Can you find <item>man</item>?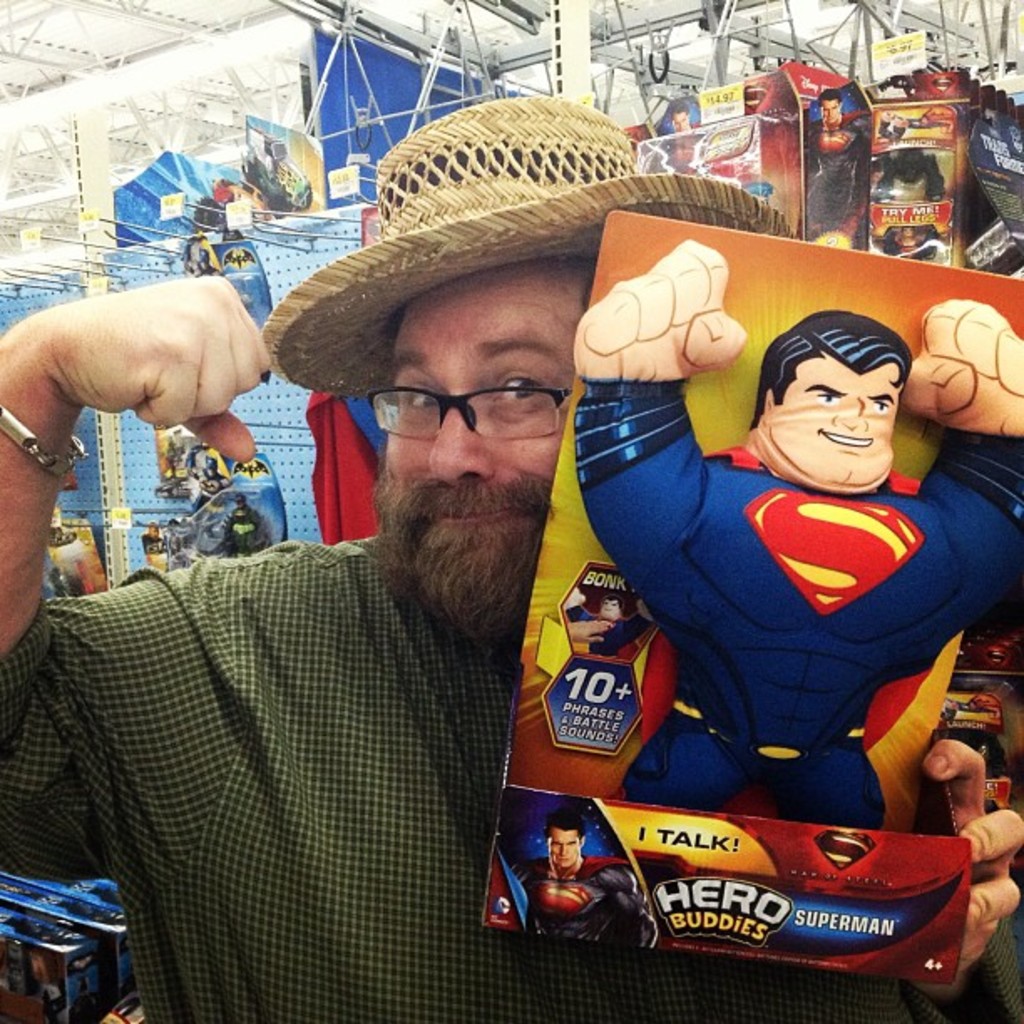
Yes, bounding box: 139 520 171 557.
